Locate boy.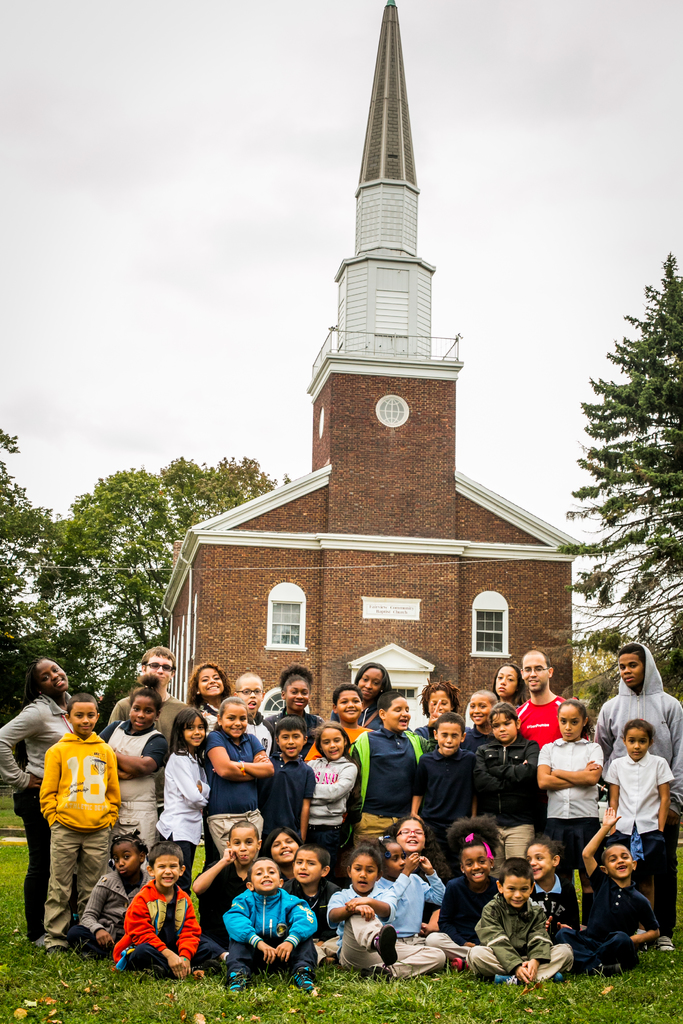
Bounding box: <region>219, 860, 323, 1004</region>.
